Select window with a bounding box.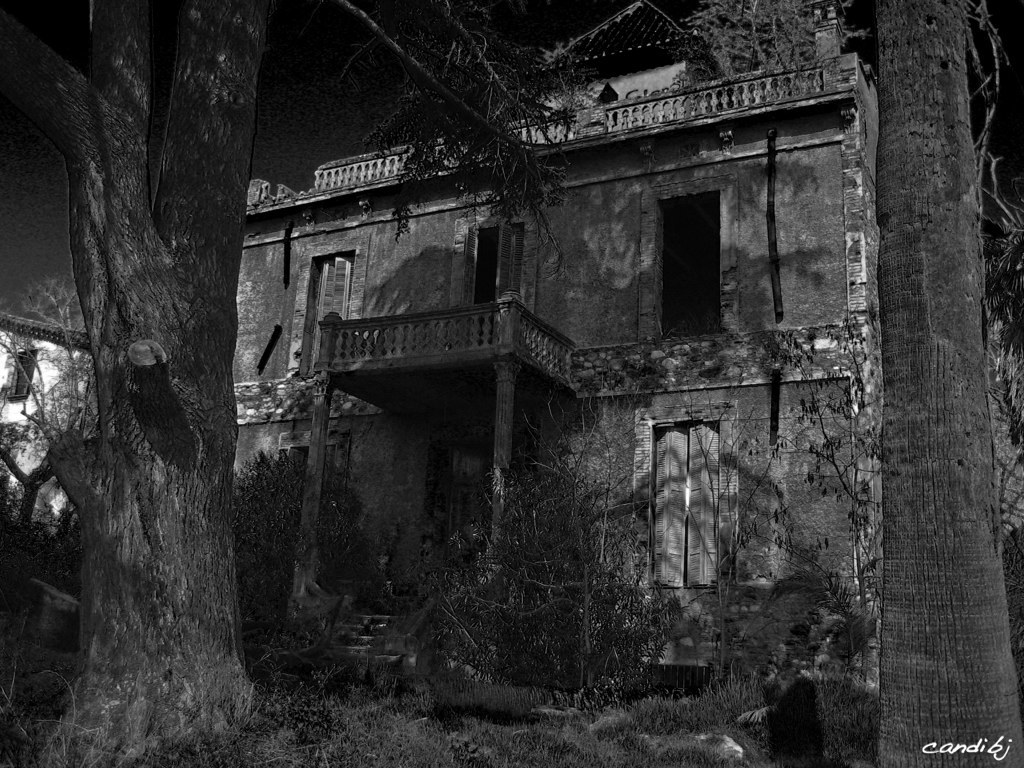
bbox=(299, 250, 353, 378).
